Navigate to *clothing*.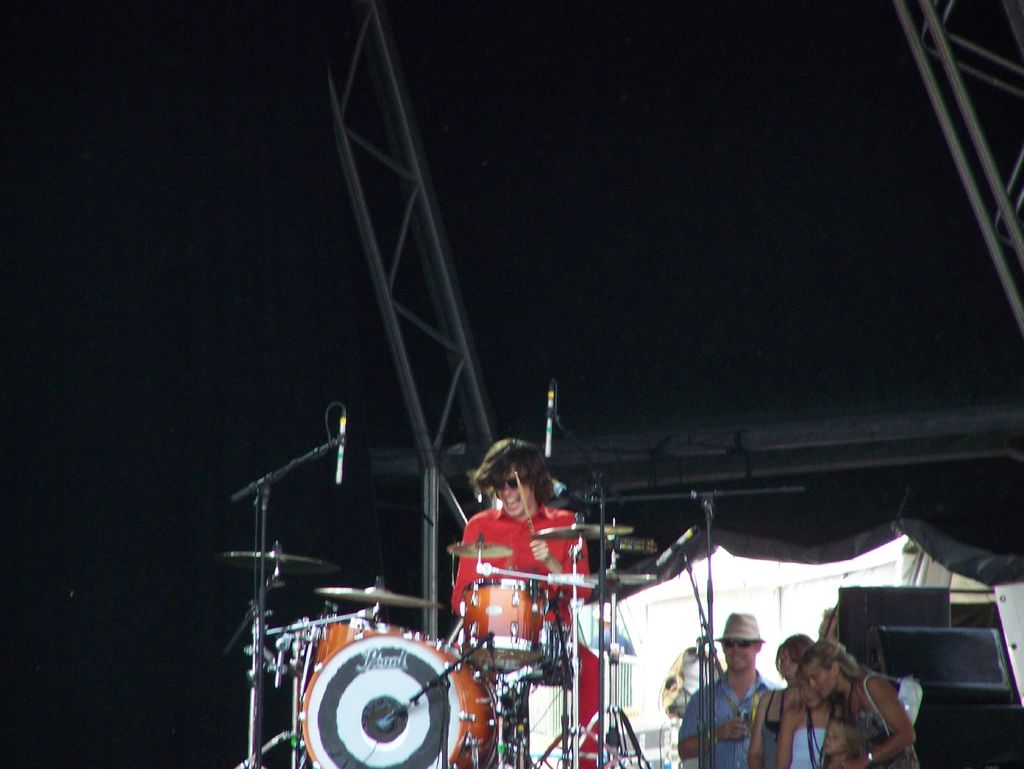
Navigation target: 786:725:831:768.
